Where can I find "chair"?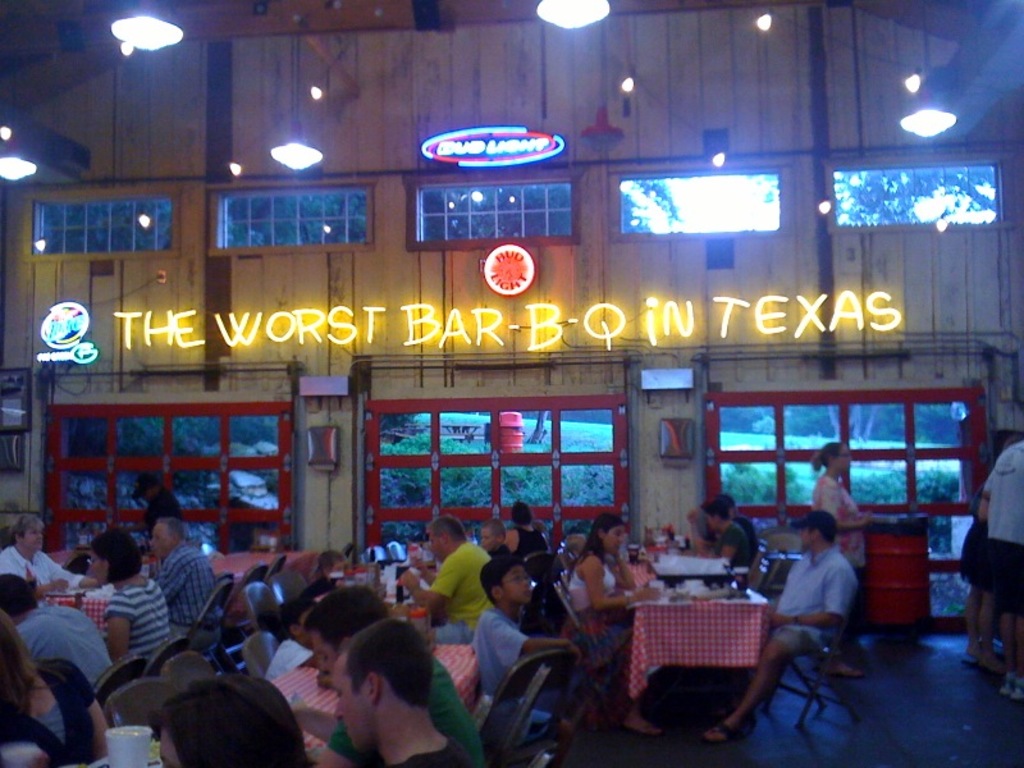
You can find it at {"x1": 334, "y1": 543, "x2": 355, "y2": 558}.
